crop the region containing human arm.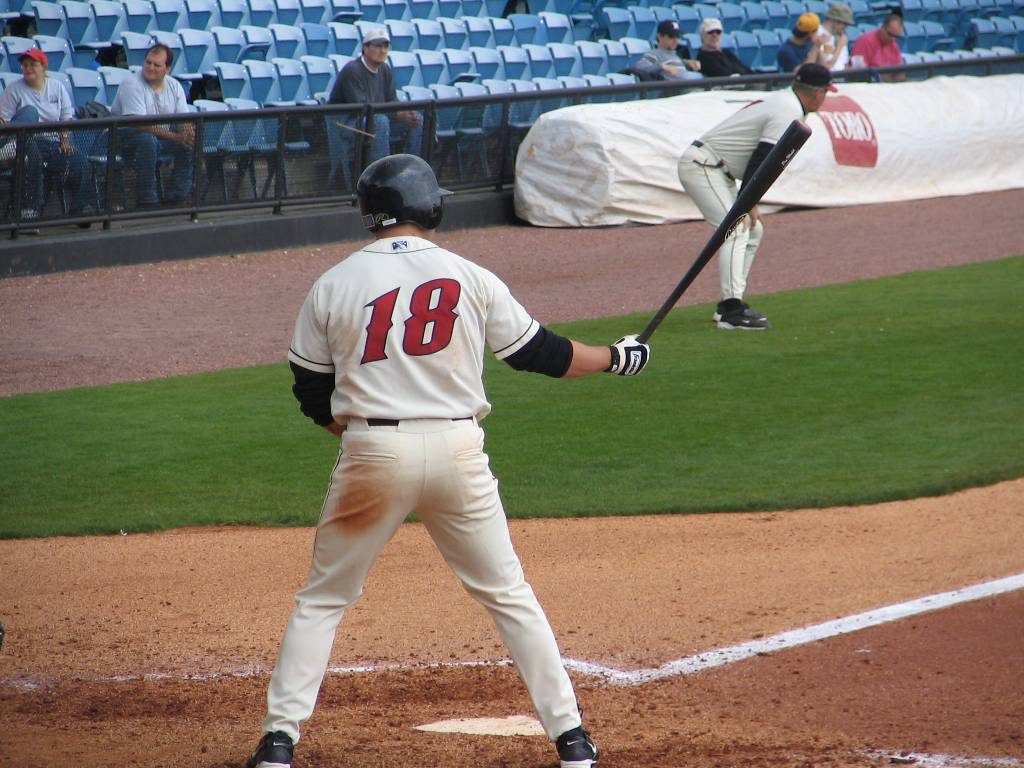
Crop region: pyautogui.locateOnScreen(0, 80, 31, 125).
